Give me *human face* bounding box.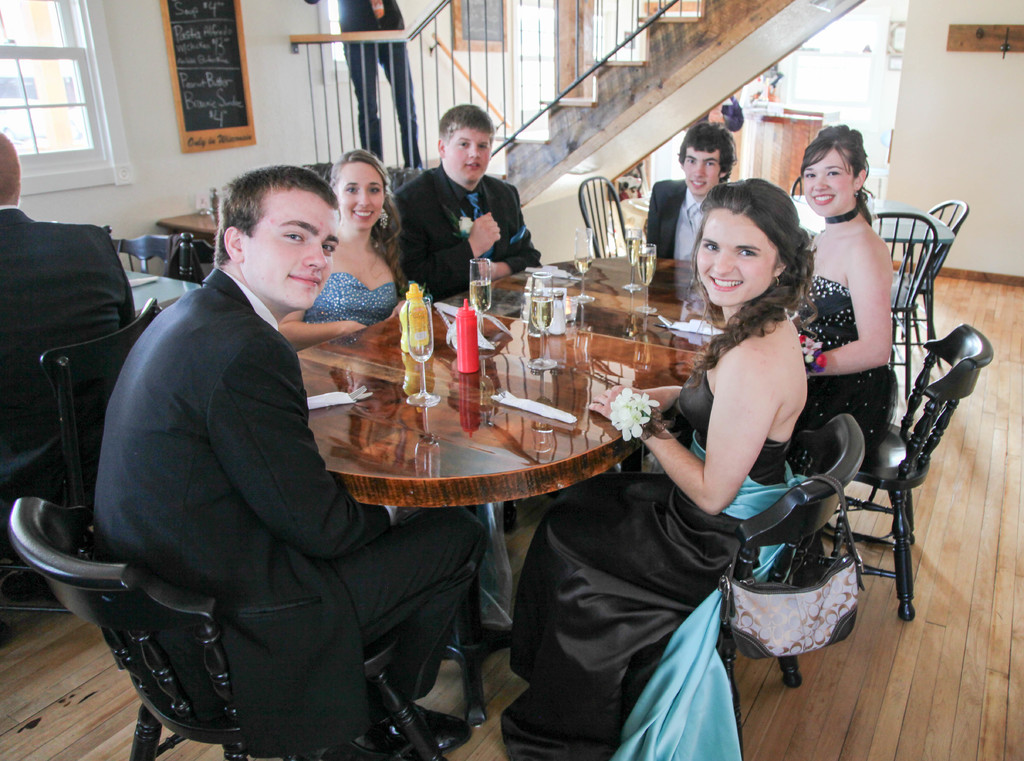
select_region(337, 157, 387, 232).
